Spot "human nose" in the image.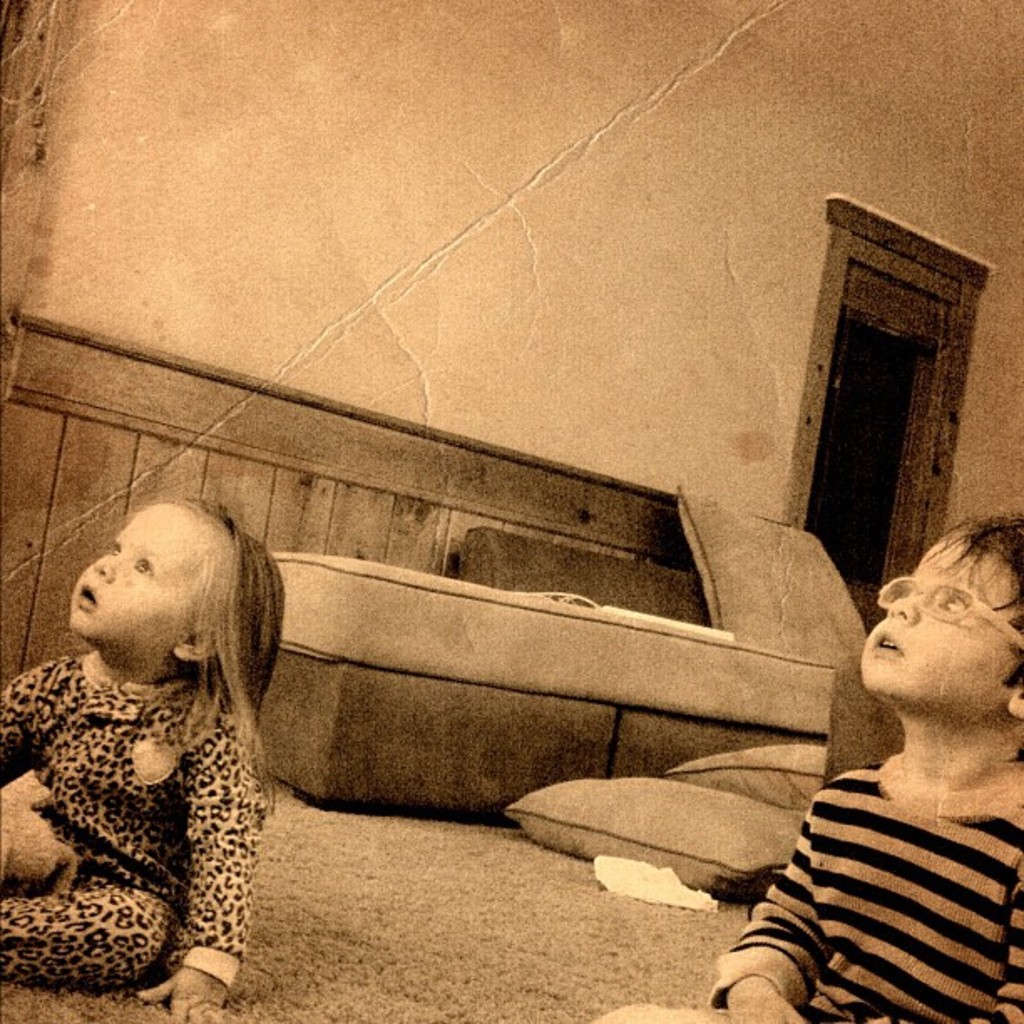
"human nose" found at 92/552/120/582.
